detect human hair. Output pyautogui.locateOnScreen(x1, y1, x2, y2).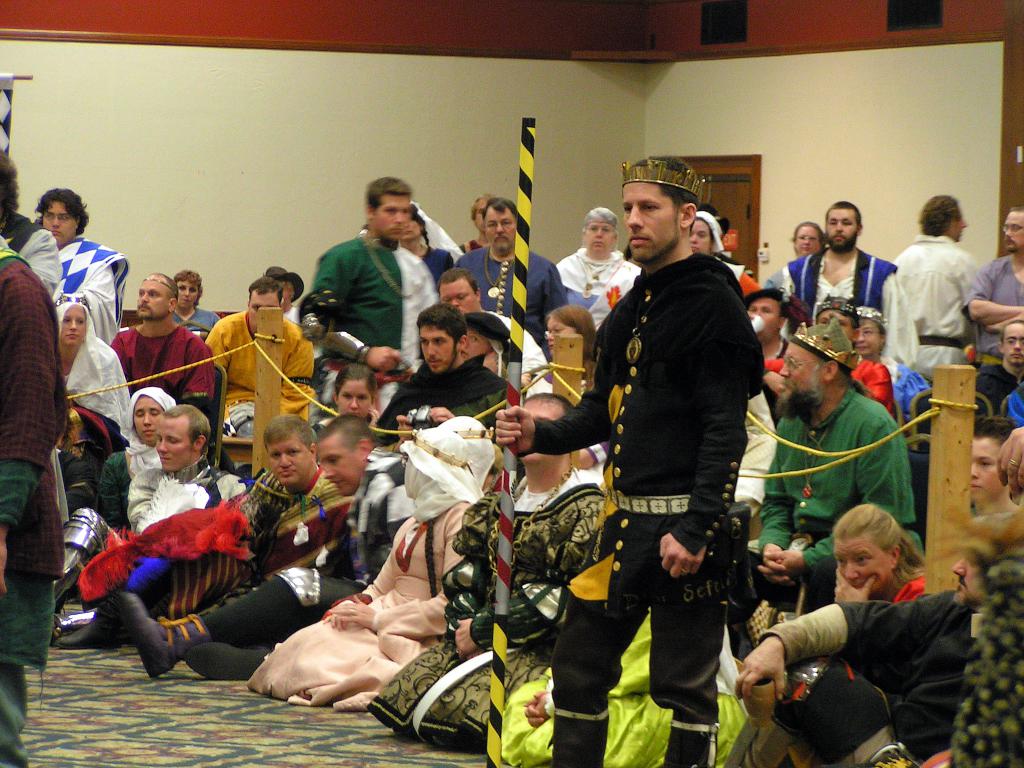
pyautogui.locateOnScreen(365, 175, 416, 216).
